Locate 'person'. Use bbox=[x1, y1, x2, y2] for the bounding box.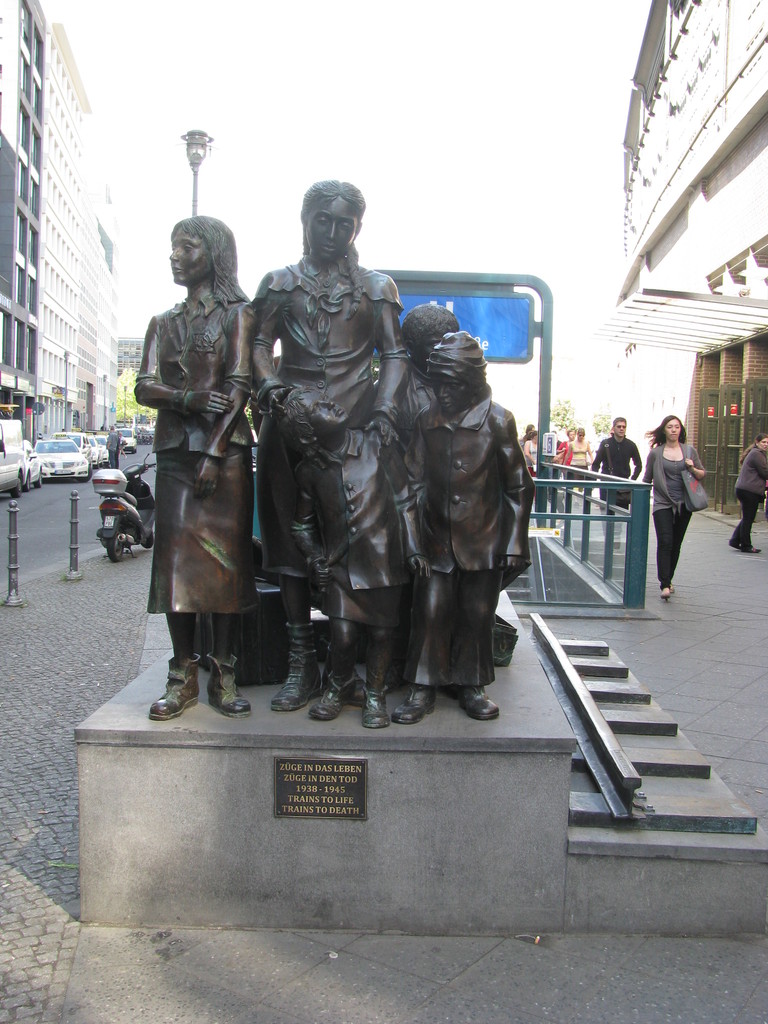
bbox=[249, 181, 420, 724].
